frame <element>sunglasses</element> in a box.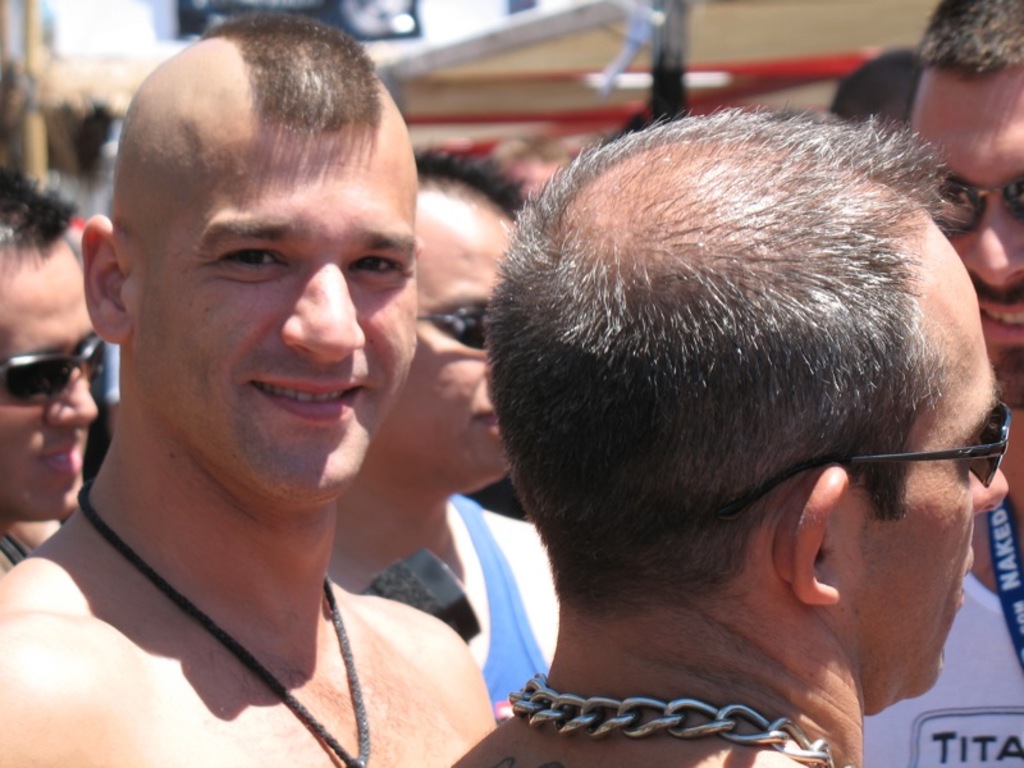
pyautogui.locateOnScreen(713, 401, 1012, 513).
